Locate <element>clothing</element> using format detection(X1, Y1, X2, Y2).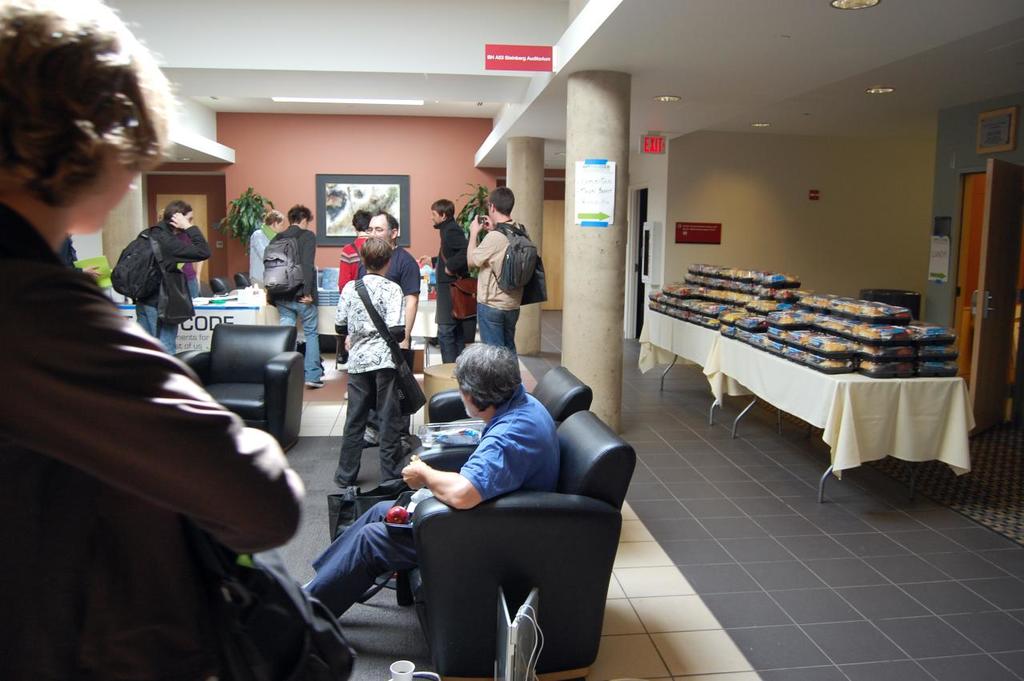
detection(304, 376, 582, 602).
